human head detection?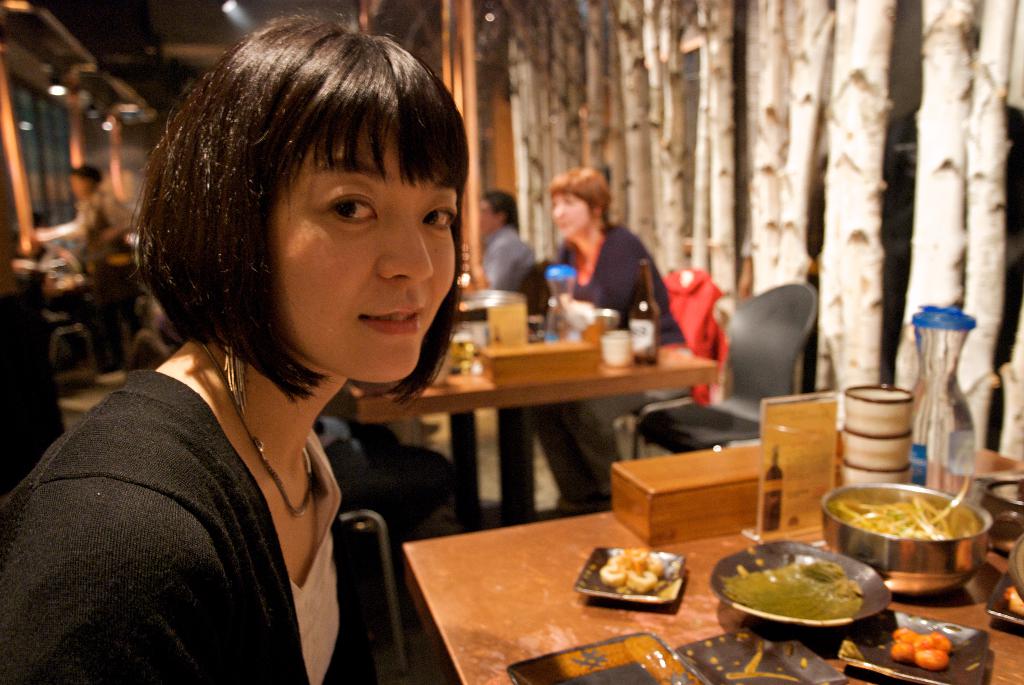
box=[127, 4, 466, 382]
